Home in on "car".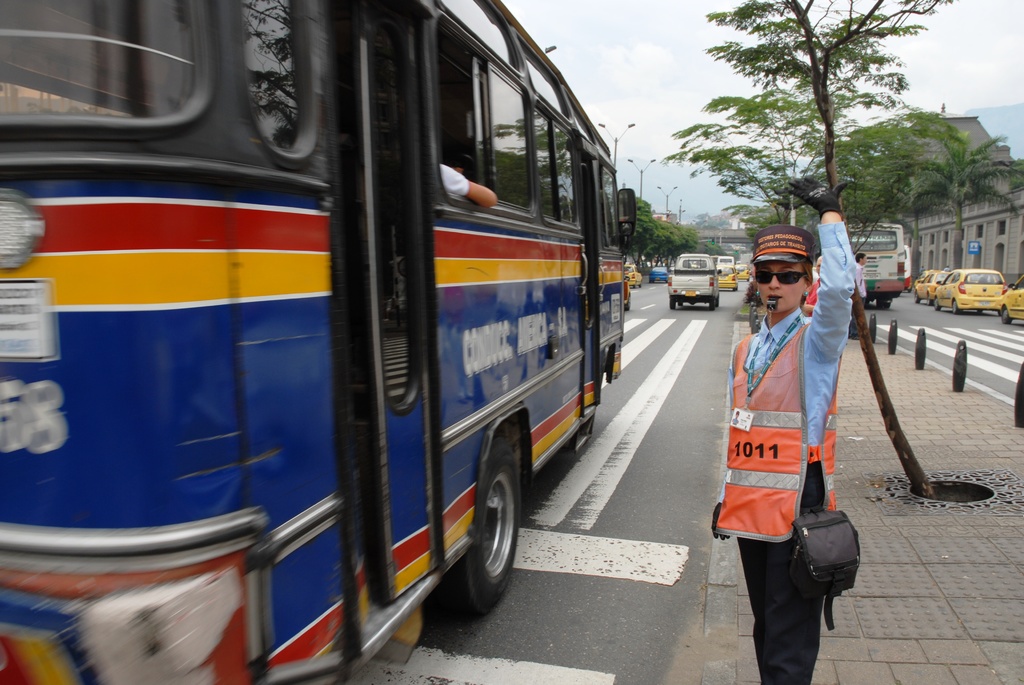
Homed in at crop(625, 260, 644, 288).
